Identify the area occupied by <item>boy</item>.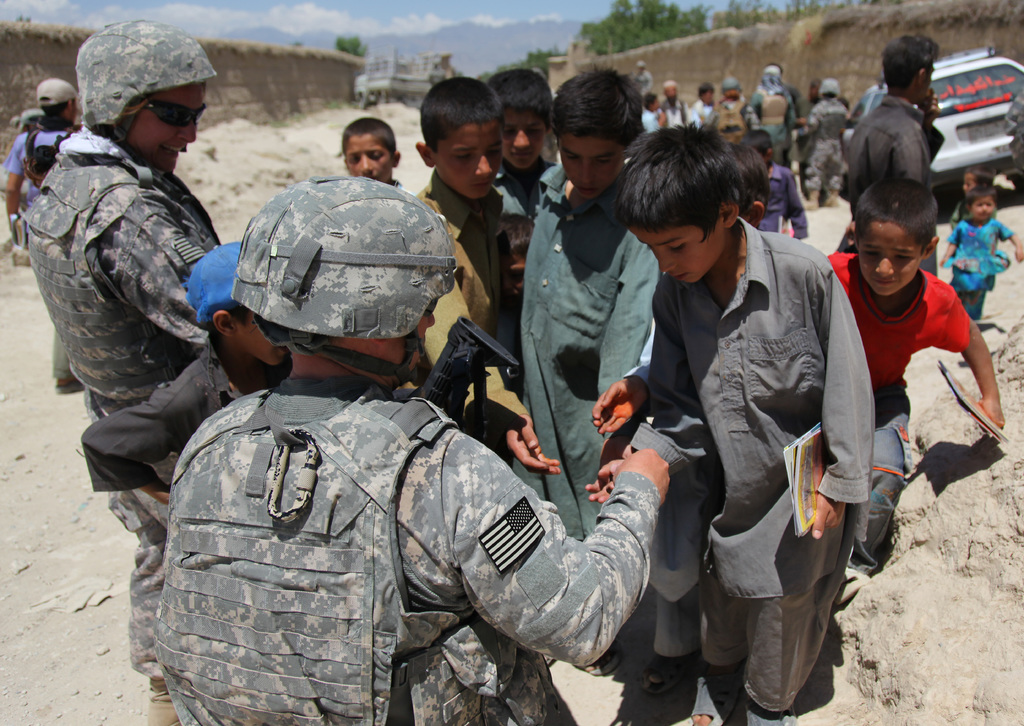
Area: x1=589 y1=121 x2=873 y2=725.
